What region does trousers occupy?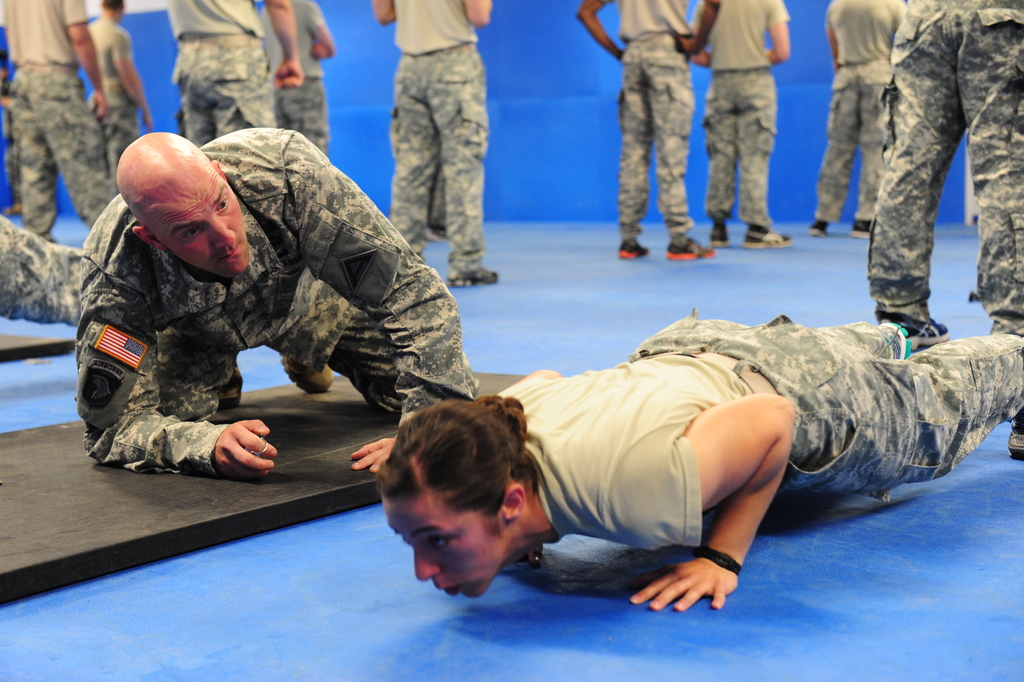
389/41/489/277.
